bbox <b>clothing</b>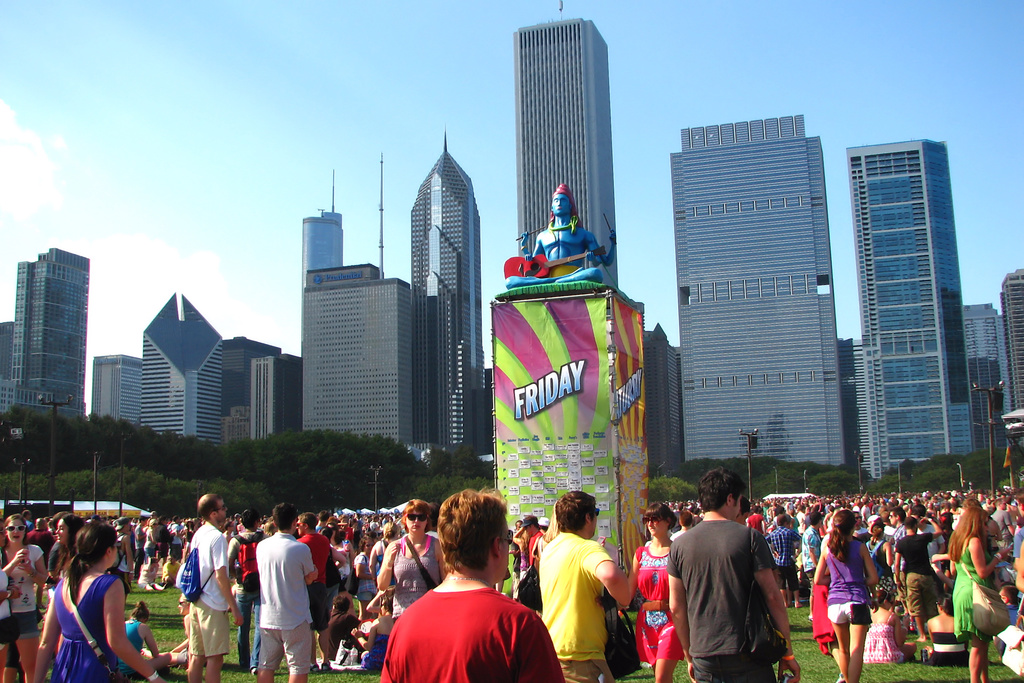
left=351, top=552, right=379, bottom=600
